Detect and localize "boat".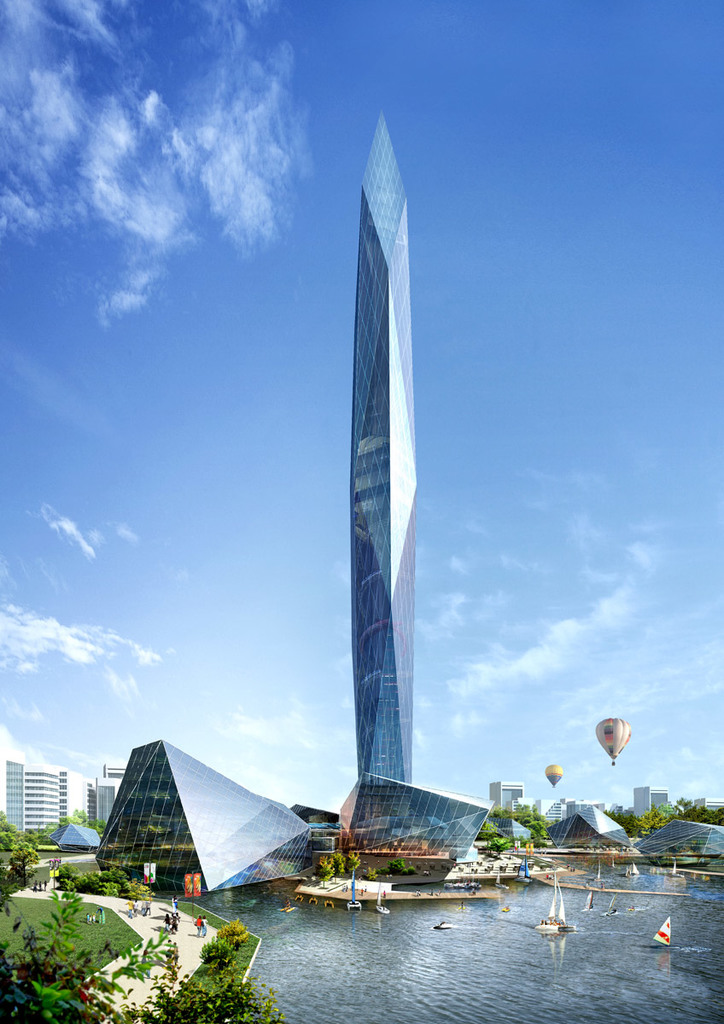
Localized at bbox(532, 880, 578, 944).
